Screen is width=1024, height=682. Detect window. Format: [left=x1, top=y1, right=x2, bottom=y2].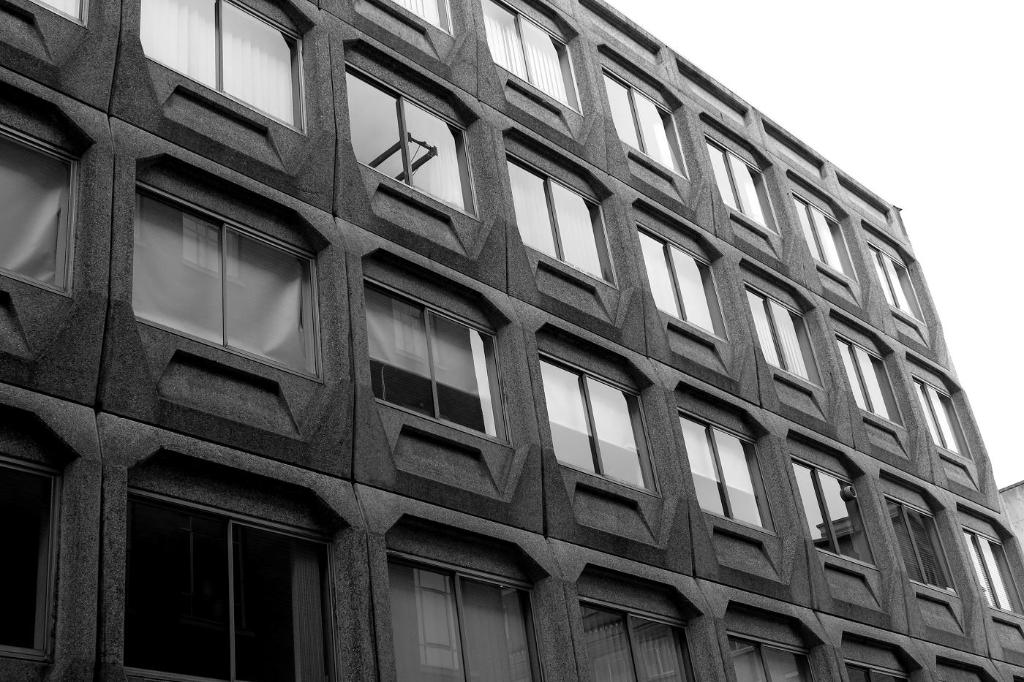
[left=885, top=496, right=963, bottom=595].
